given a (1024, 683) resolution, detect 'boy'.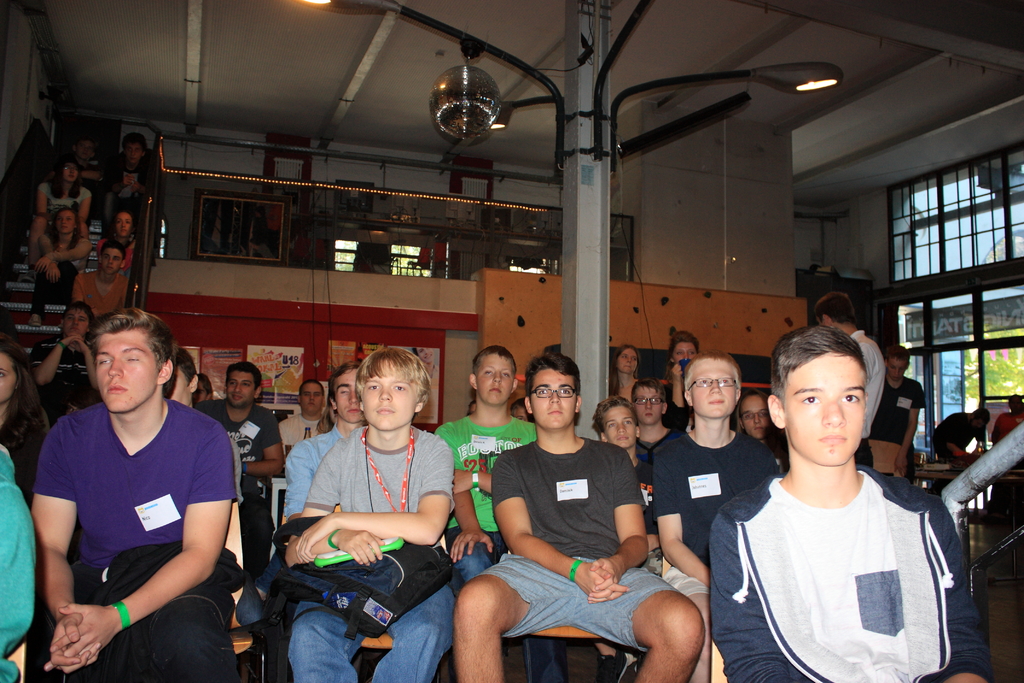
{"left": 711, "top": 320, "right": 997, "bottom": 682}.
